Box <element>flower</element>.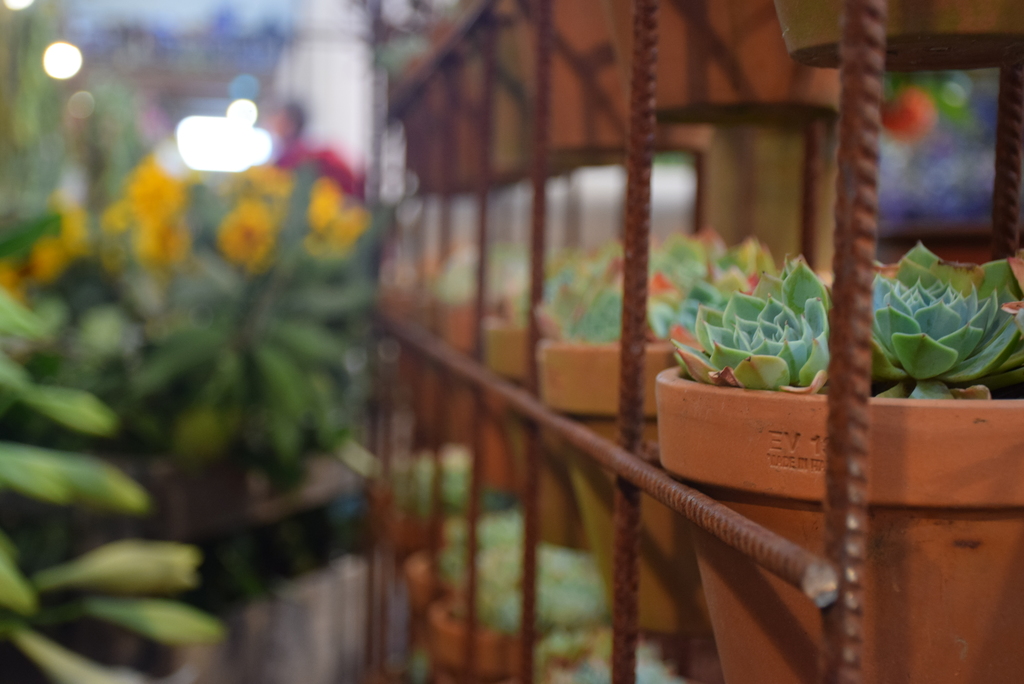
rect(218, 202, 275, 267).
